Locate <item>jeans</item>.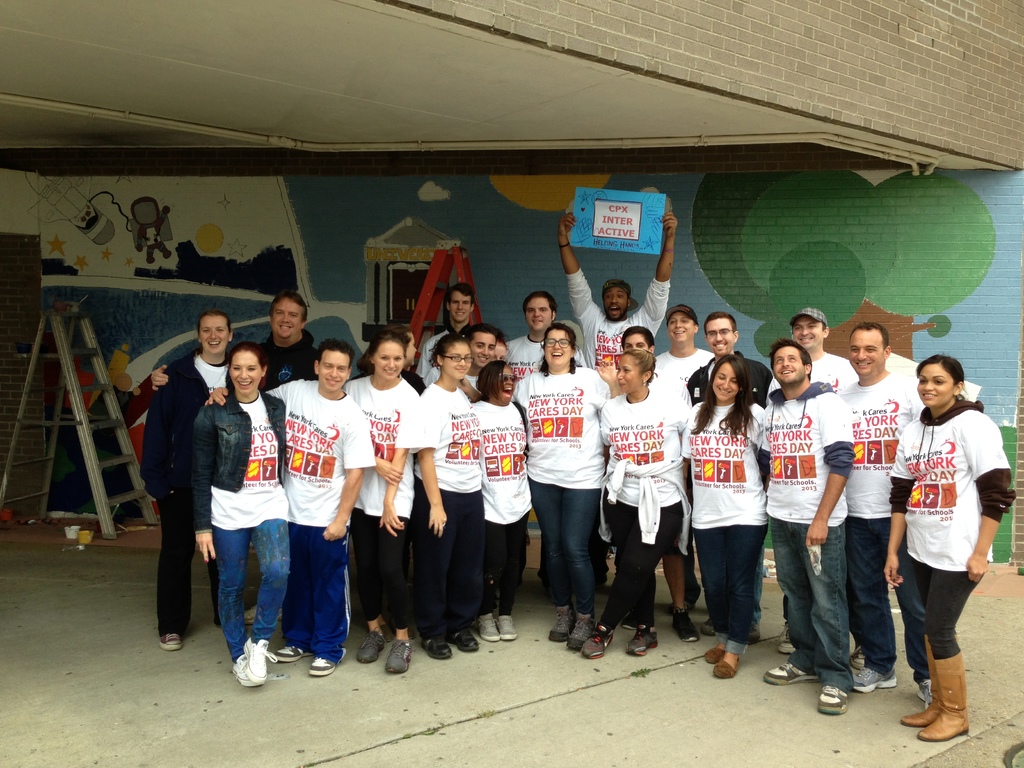
Bounding box: bbox=(845, 509, 925, 672).
